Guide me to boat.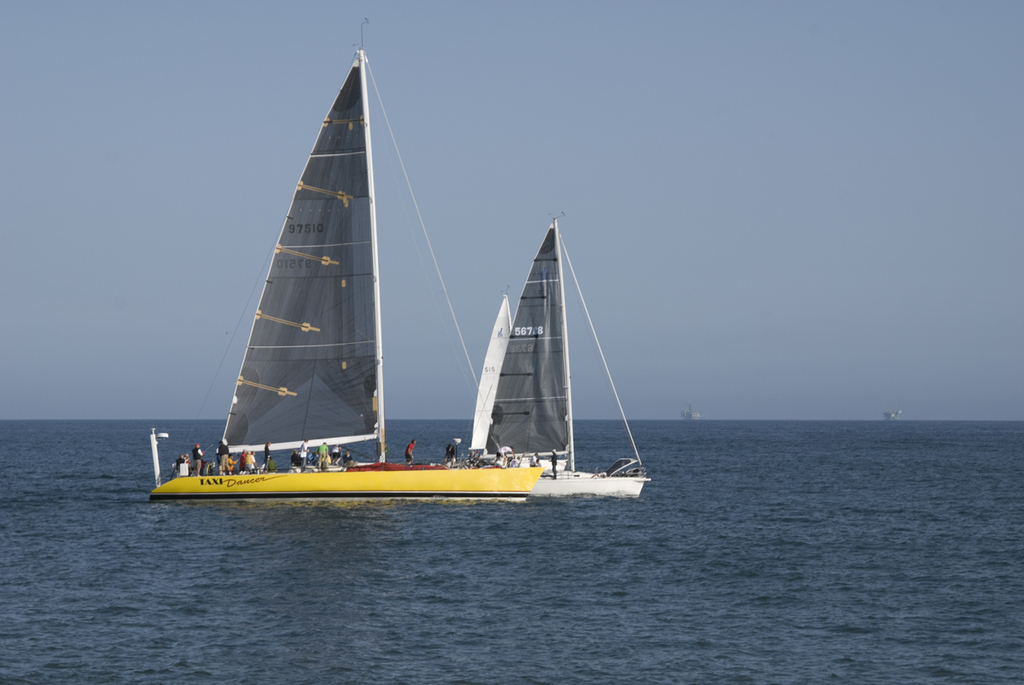
Guidance: x1=149, y1=21, x2=544, y2=502.
